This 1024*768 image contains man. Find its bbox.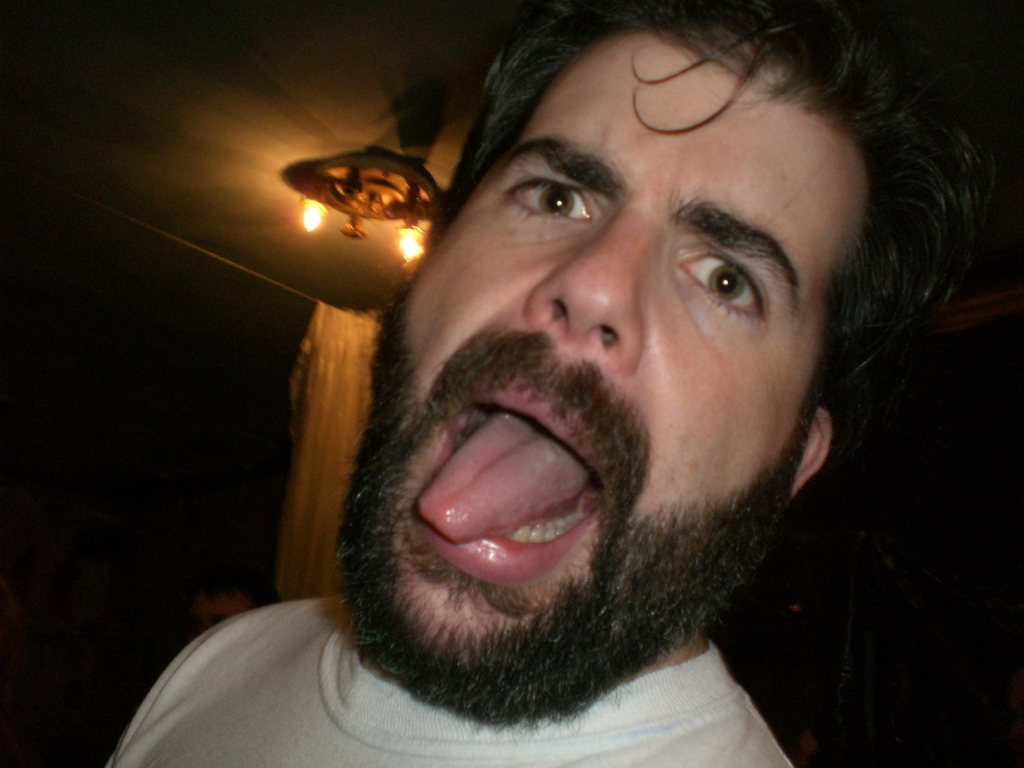
97/0/989/767.
